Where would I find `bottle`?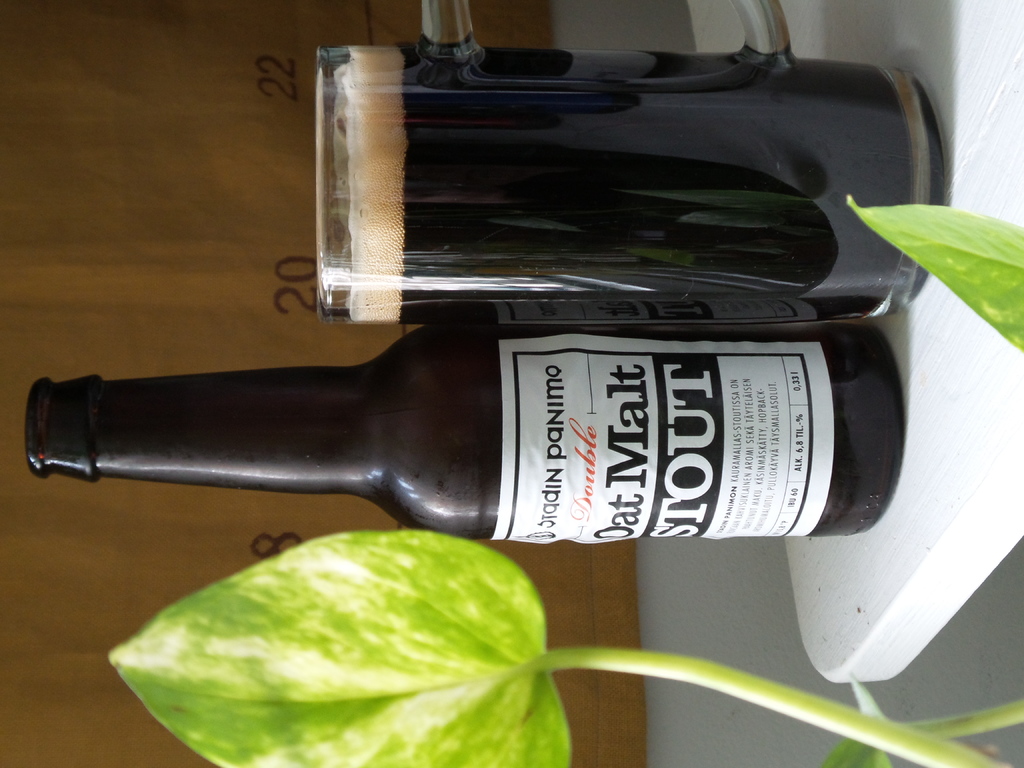
At 0, 310, 968, 561.
